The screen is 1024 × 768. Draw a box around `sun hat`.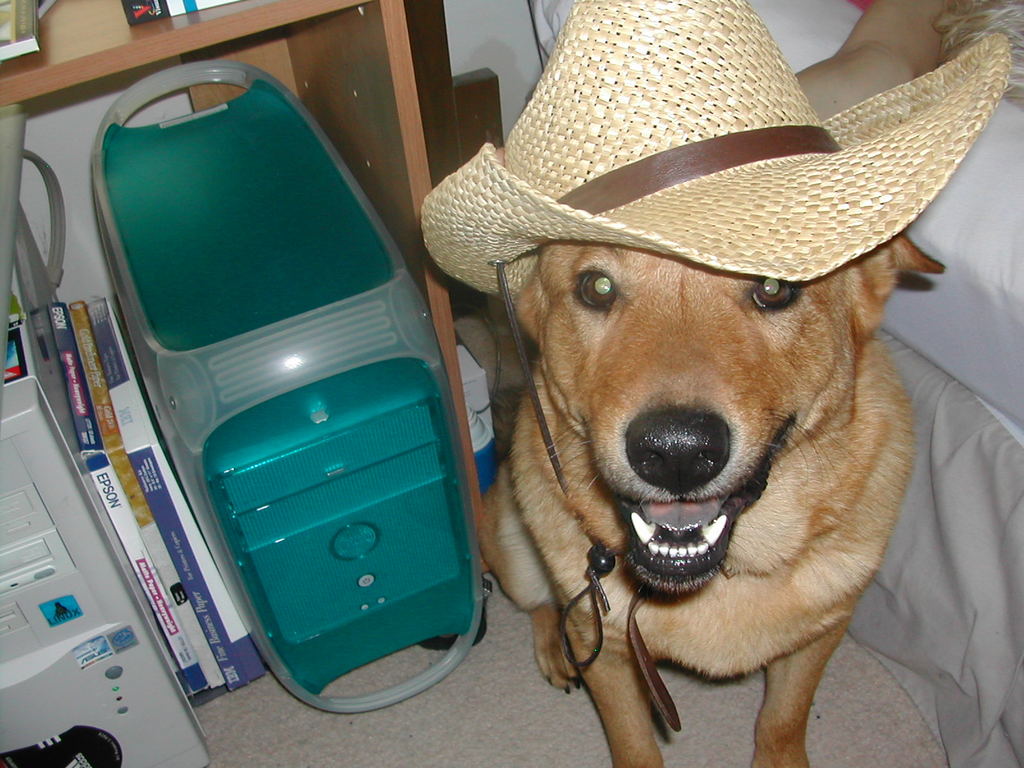
BBox(418, 0, 1017, 678).
